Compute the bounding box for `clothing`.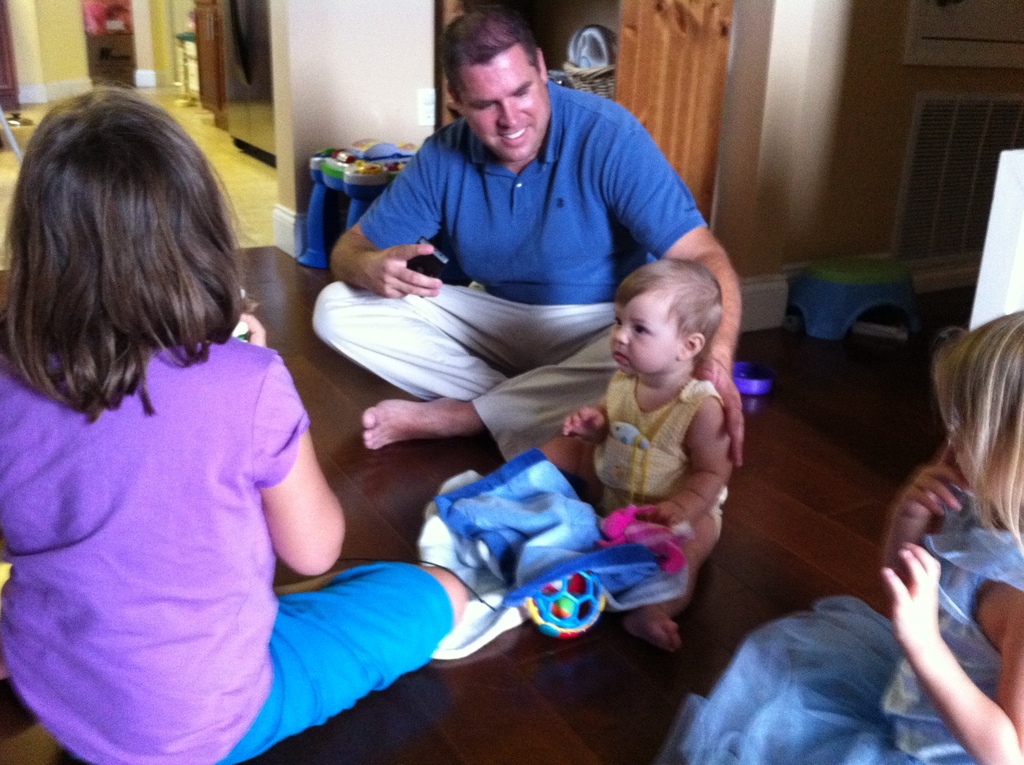
[left=672, top=490, right=1023, bottom=764].
